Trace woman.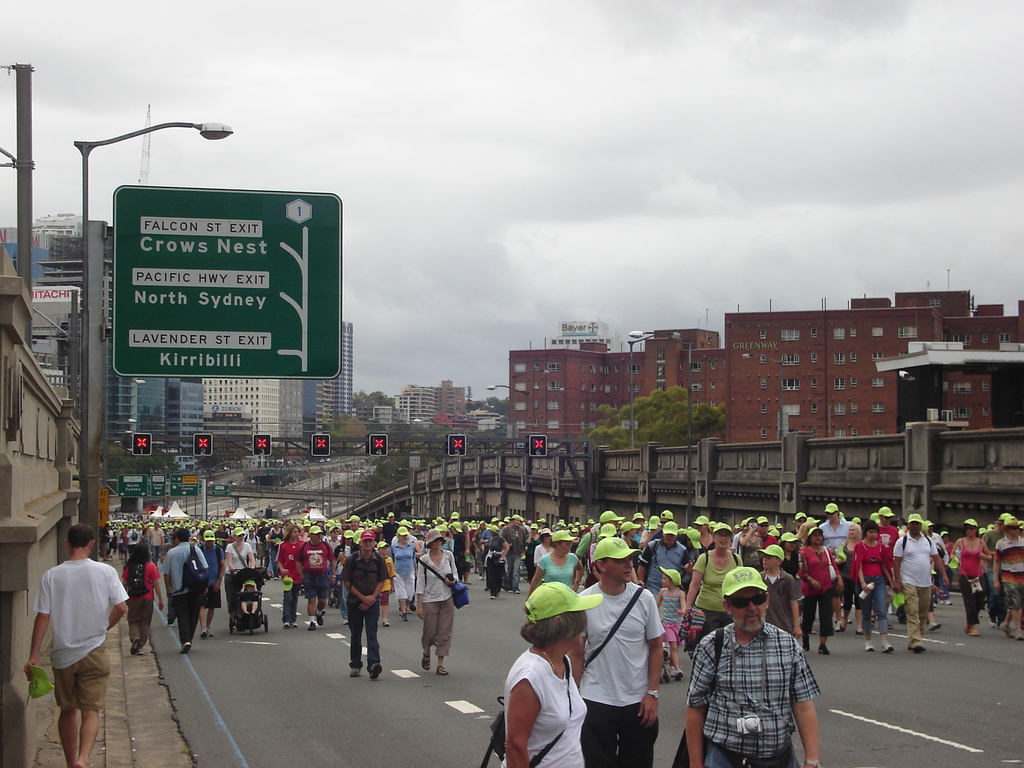
Traced to rect(851, 521, 894, 653).
